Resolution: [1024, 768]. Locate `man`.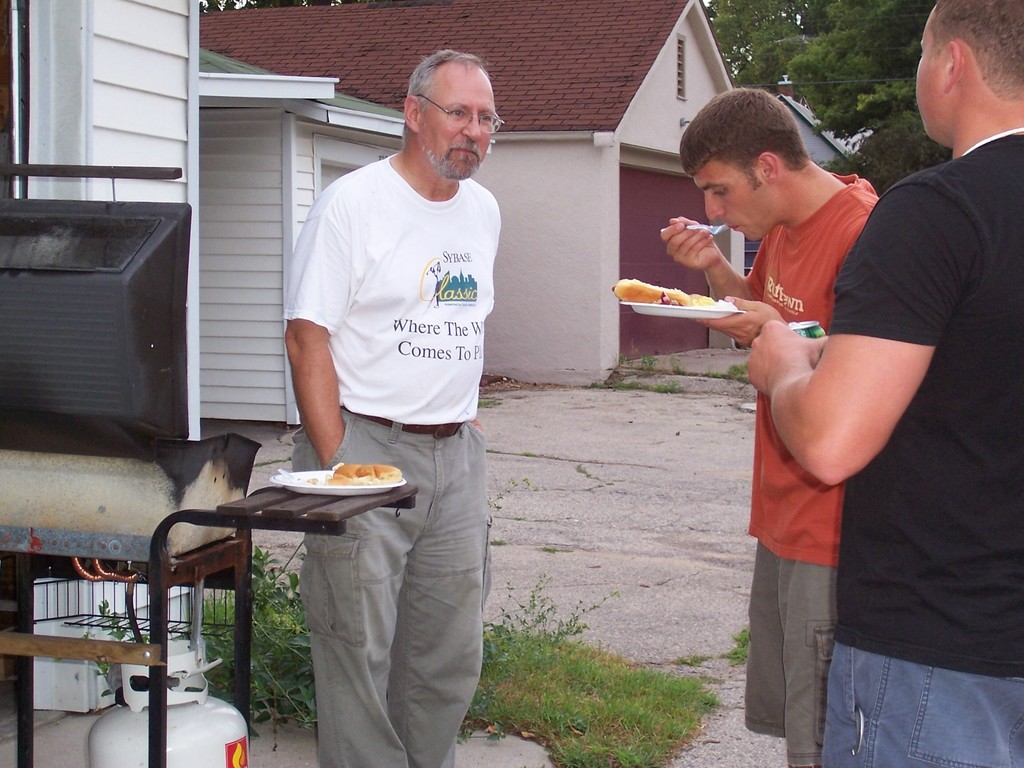
[661, 90, 879, 767].
